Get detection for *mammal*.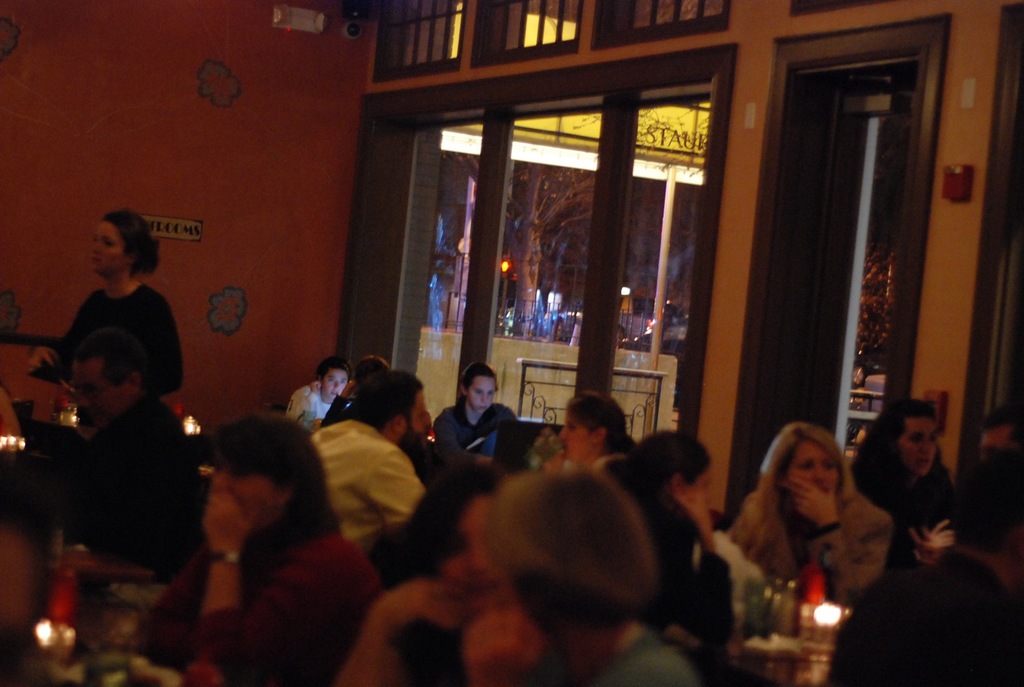
Detection: (x1=432, y1=355, x2=524, y2=485).
